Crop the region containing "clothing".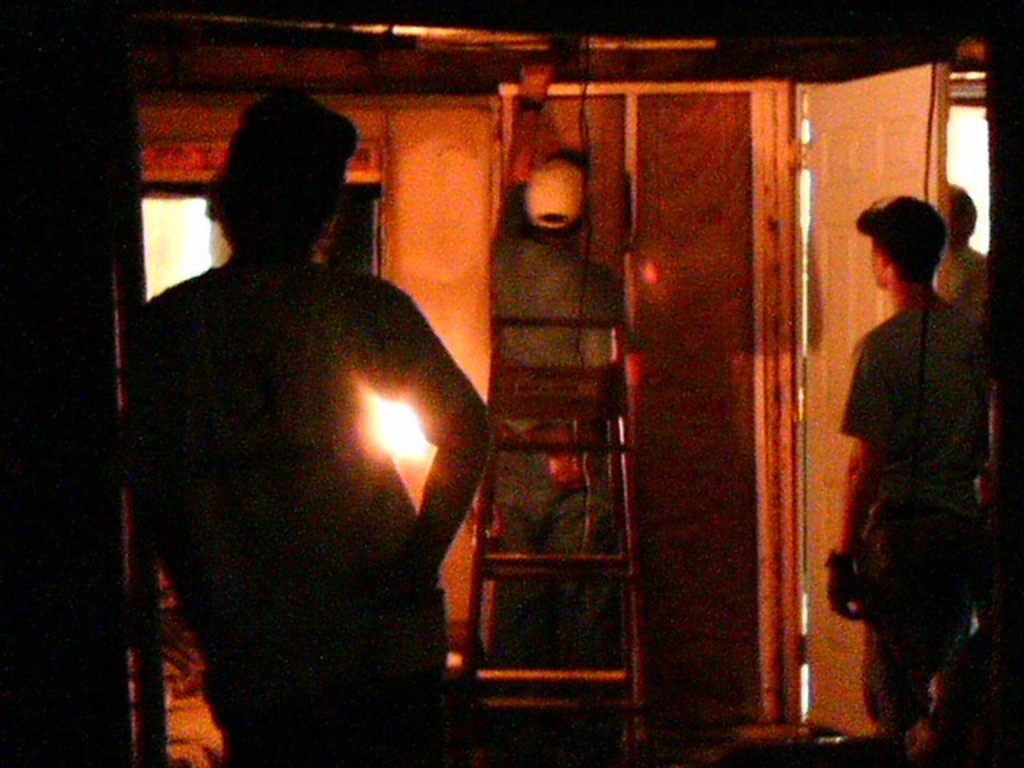
Crop region: detection(139, 250, 493, 766).
